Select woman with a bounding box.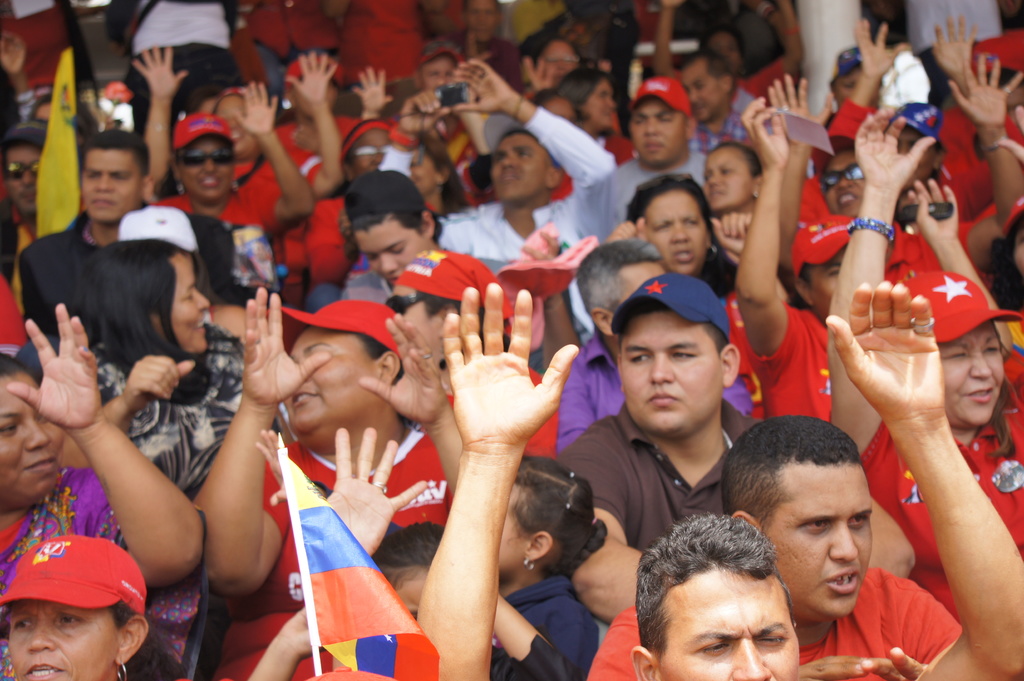
left=829, top=109, right=1023, bottom=626.
